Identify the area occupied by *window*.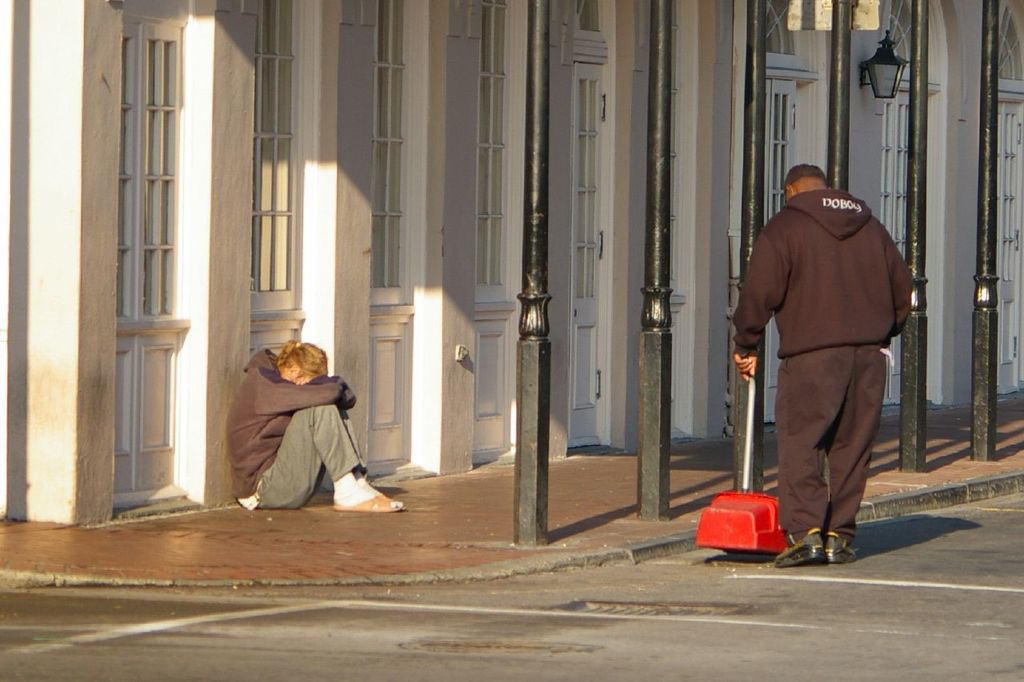
Area: box=[141, 40, 178, 321].
